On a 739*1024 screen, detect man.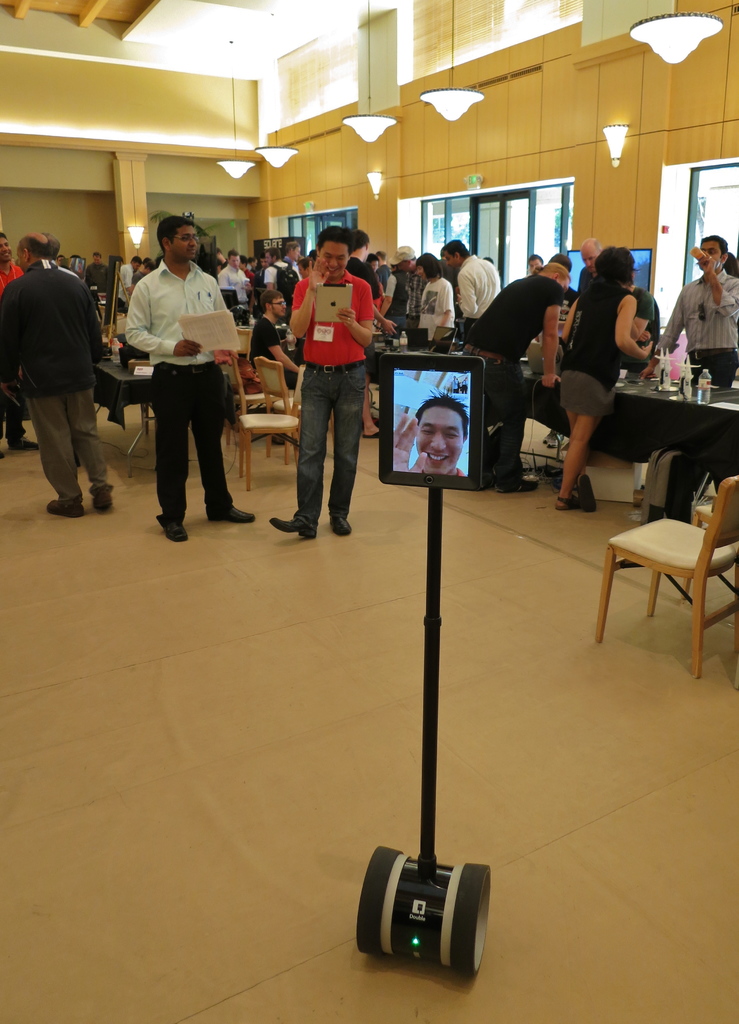
(338,224,386,440).
